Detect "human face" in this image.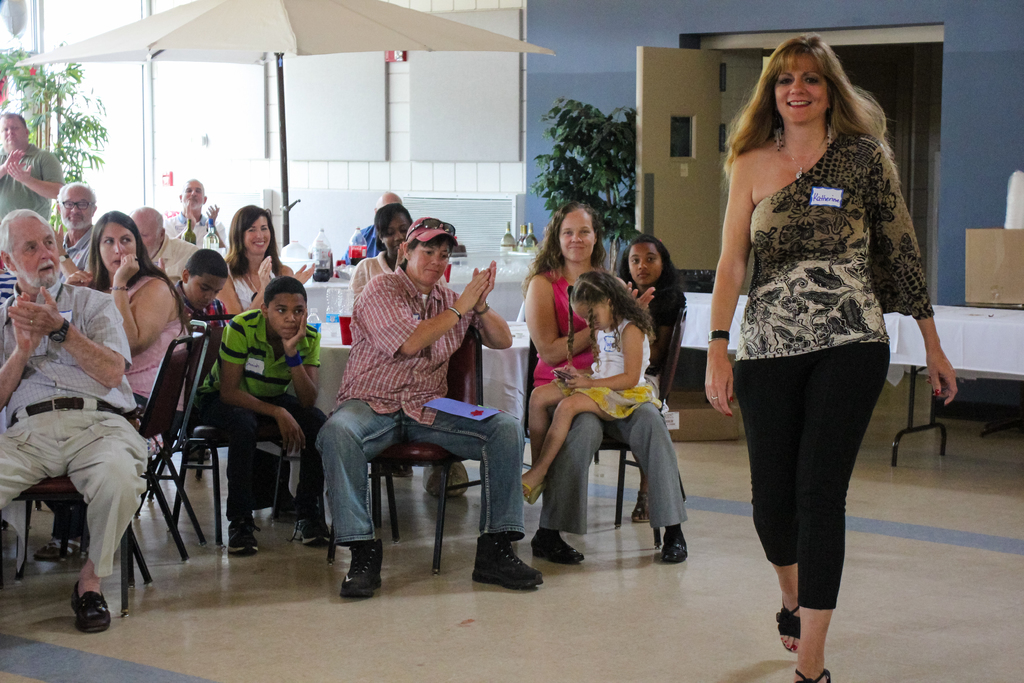
Detection: left=268, top=290, right=304, bottom=337.
